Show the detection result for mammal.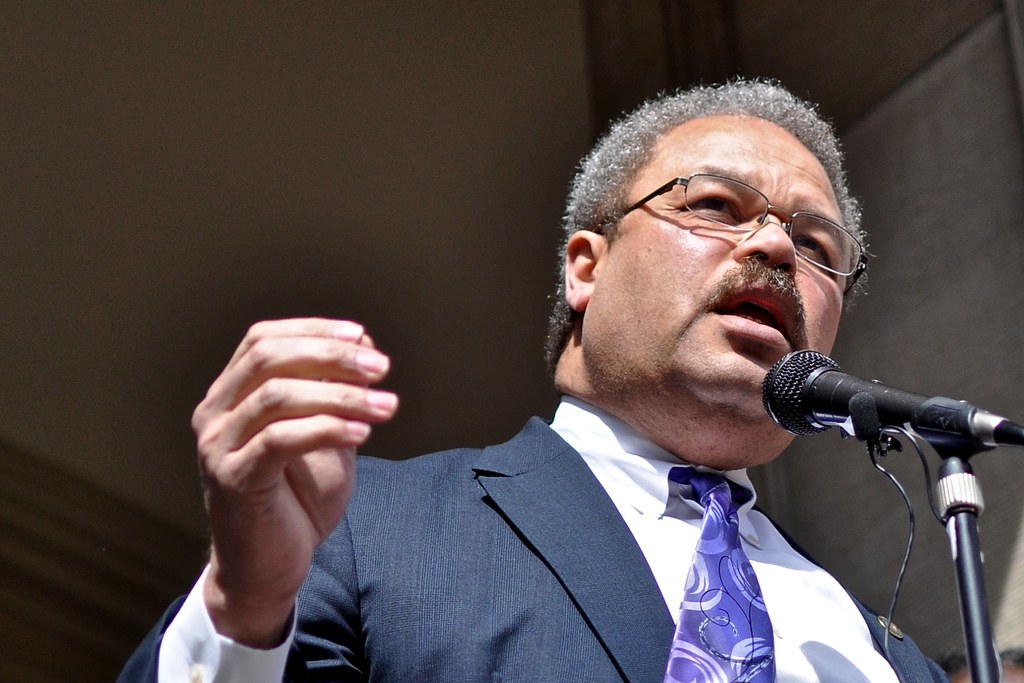
(264, 104, 1004, 675).
